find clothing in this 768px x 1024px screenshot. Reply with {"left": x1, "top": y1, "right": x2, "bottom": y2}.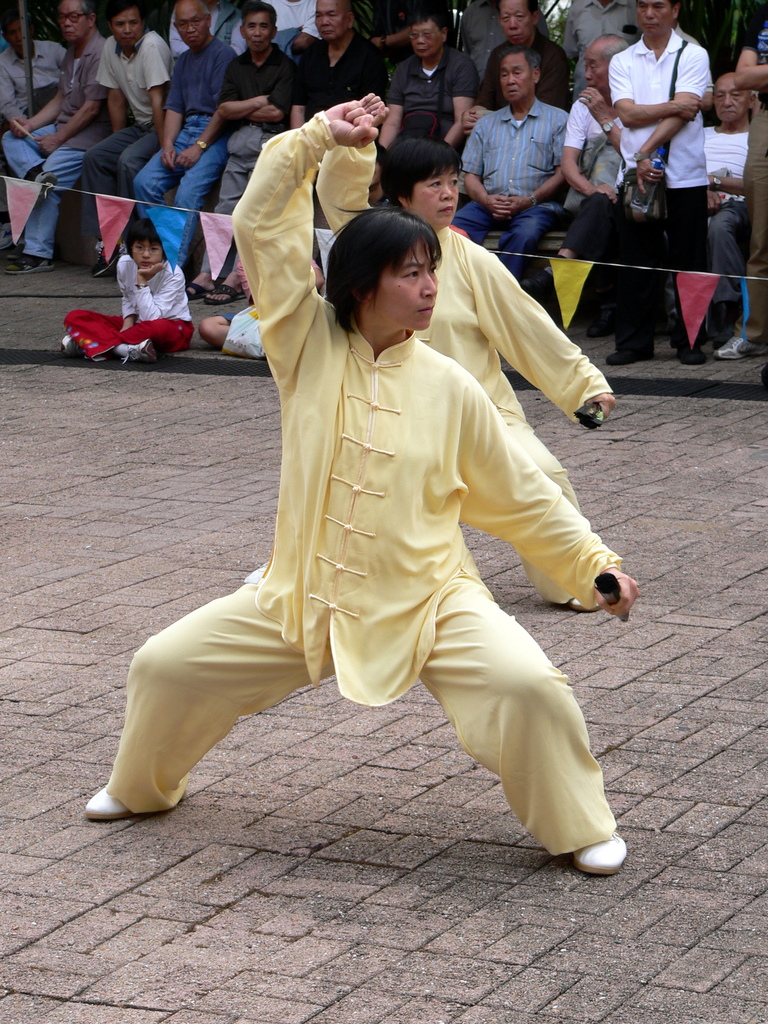
{"left": 74, "top": 35, "right": 176, "bottom": 260}.
